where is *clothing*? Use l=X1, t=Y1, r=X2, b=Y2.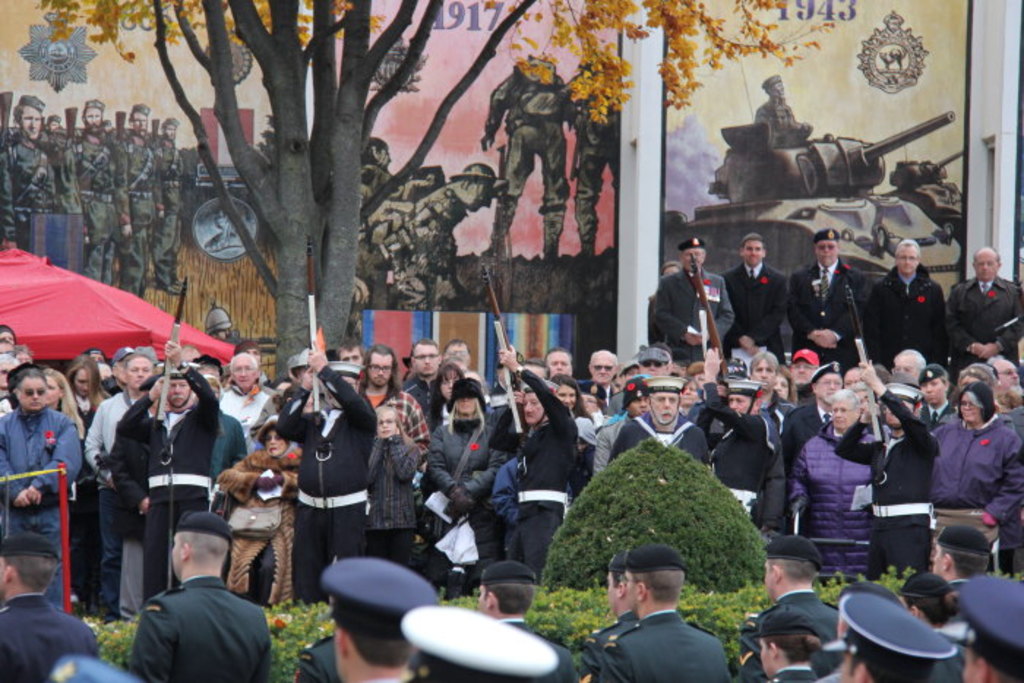
l=56, t=136, r=123, b=281.
